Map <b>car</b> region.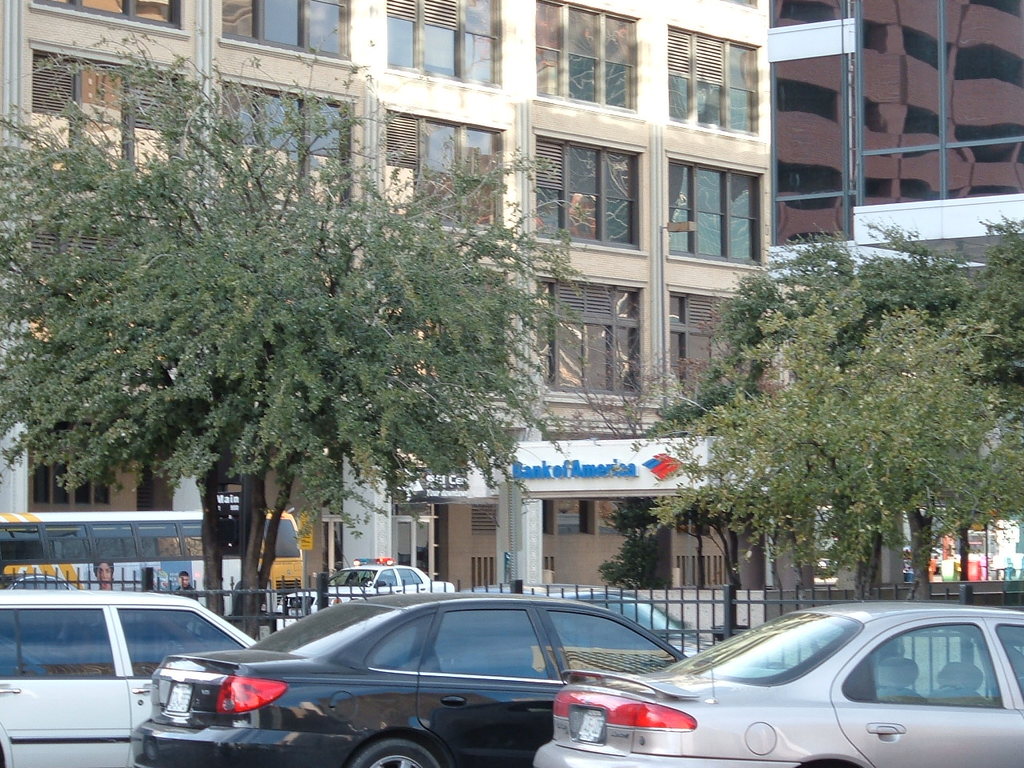
Mapped to bbox(561, 596, 715, 658).
